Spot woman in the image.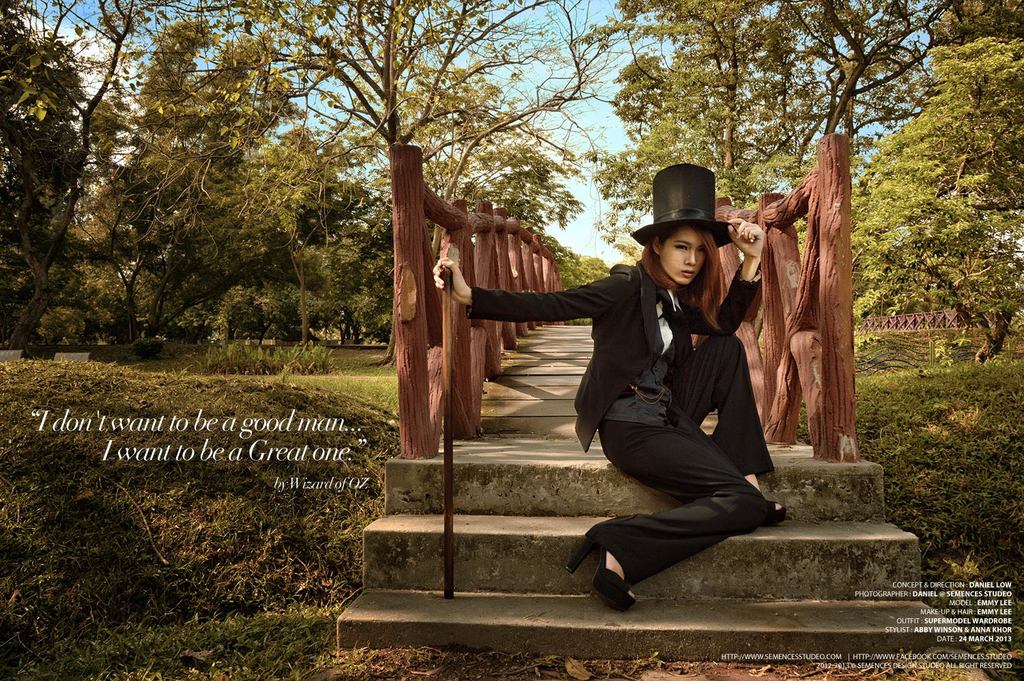
woman found at [483, 168, 829, 628].
